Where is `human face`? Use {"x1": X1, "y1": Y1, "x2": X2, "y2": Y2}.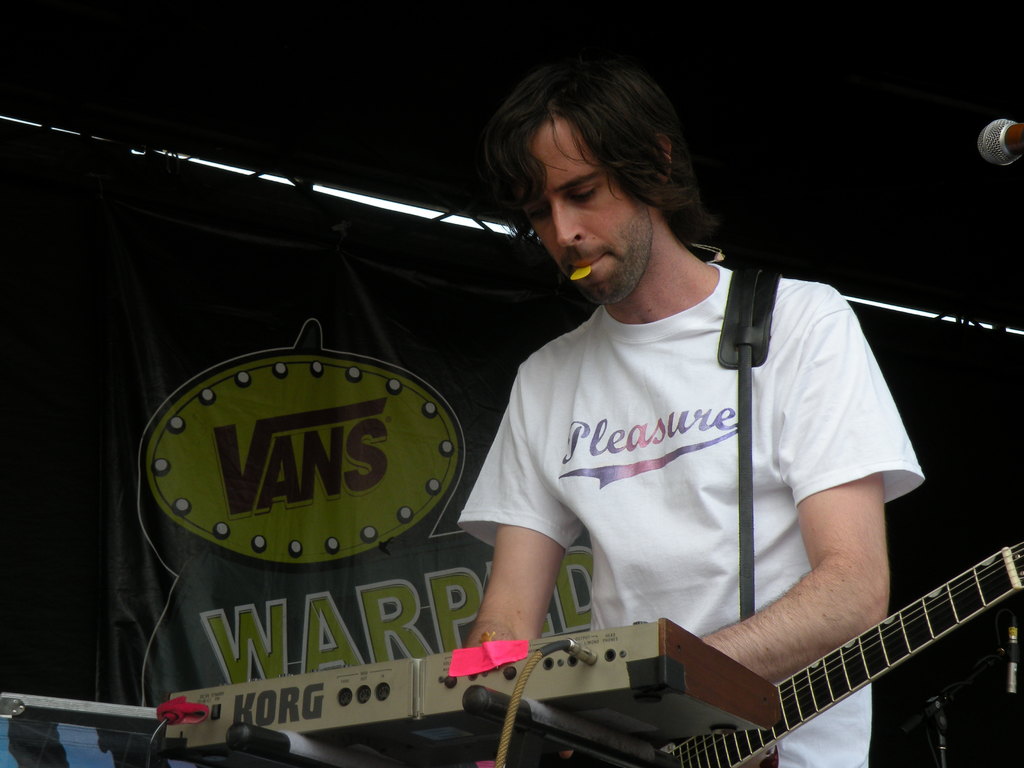
{"x1": 520, "y1": 111, "x2": 652, "y2": 306}.
